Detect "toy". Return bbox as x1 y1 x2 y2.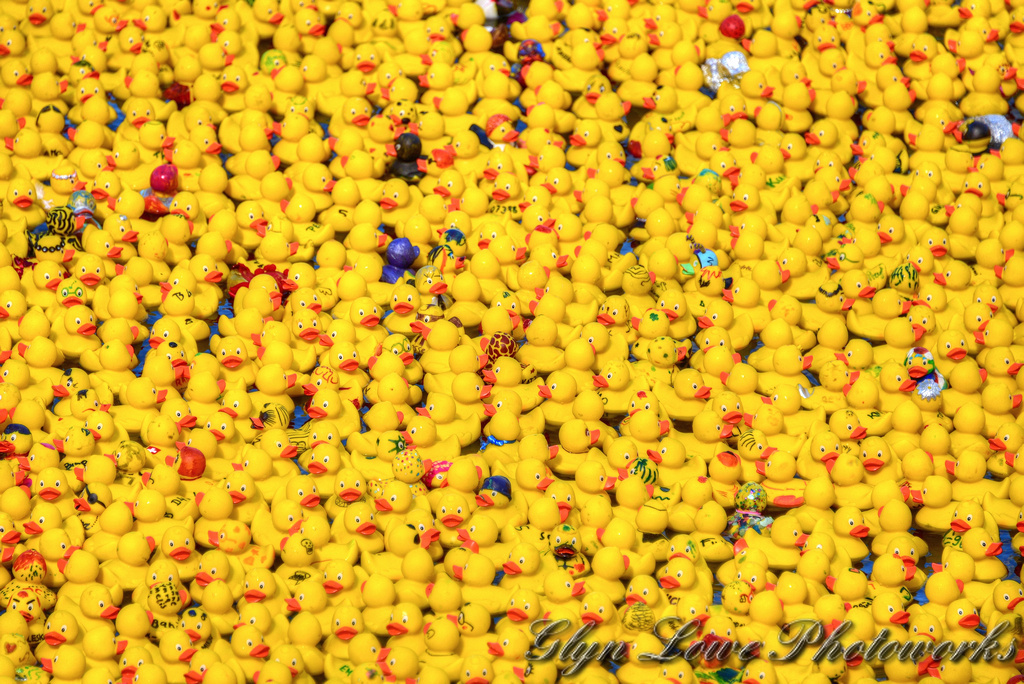
375 172 417 226.
